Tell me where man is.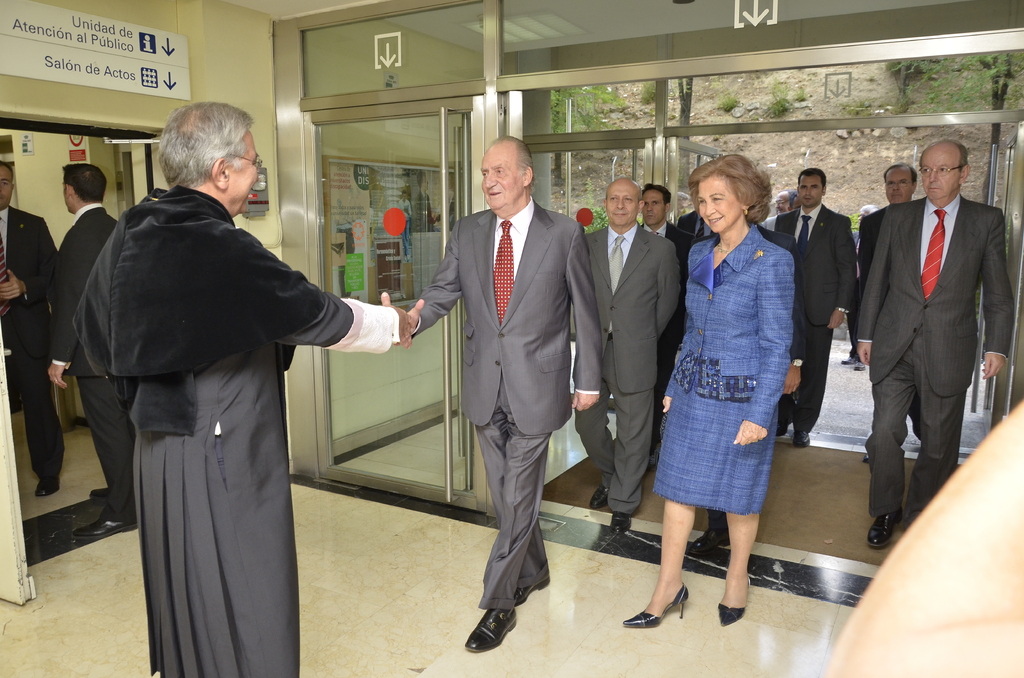
man is at 0, 157, 63, 498.
